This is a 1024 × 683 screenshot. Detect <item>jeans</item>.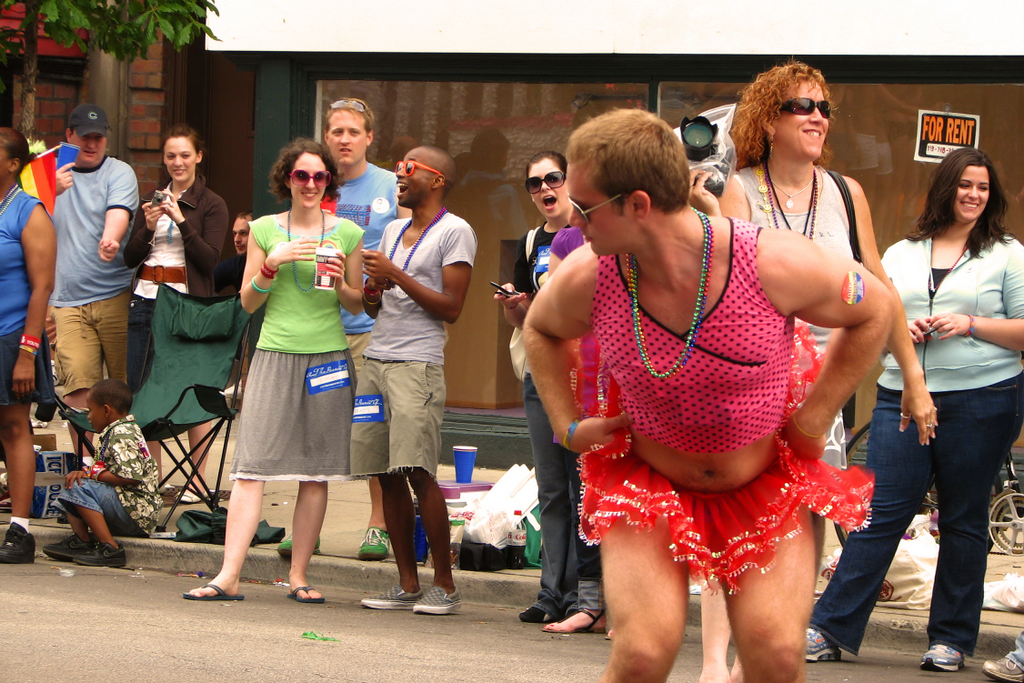
pyautogui.locateOnScreen(867, 384, 1015, 662).
